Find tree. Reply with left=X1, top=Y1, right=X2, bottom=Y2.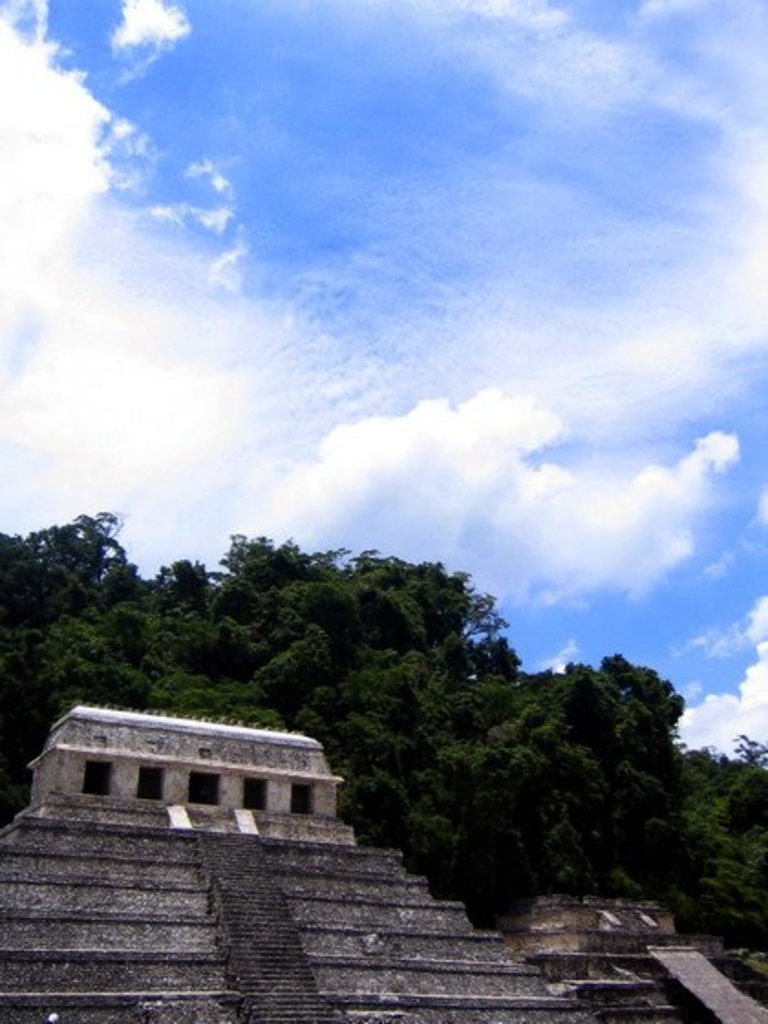
left=558, top=653, right=678, bottom=708.
